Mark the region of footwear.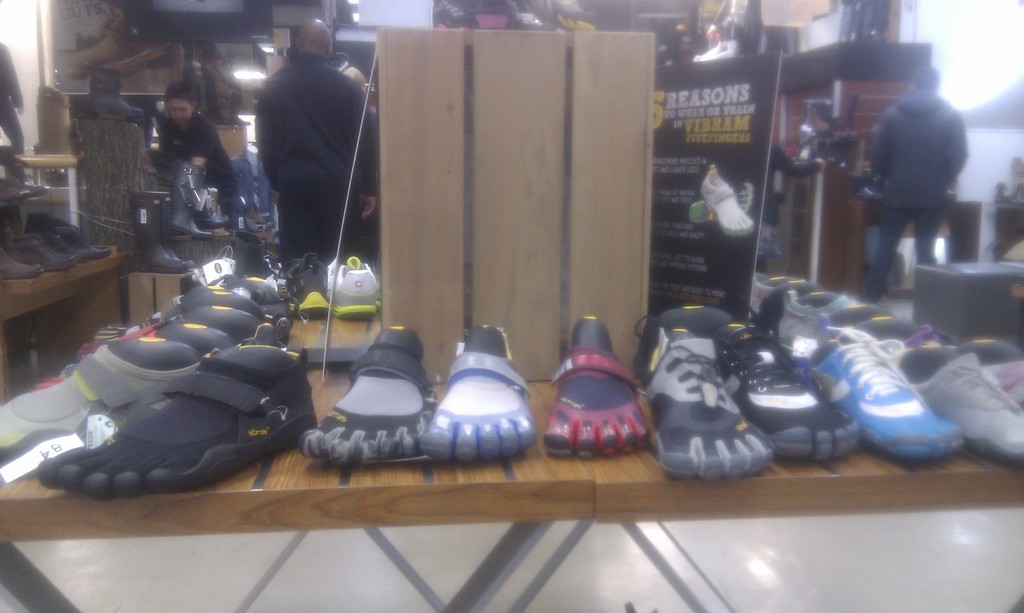
Region: (left=83, top=67, right=147, bottom=117).
